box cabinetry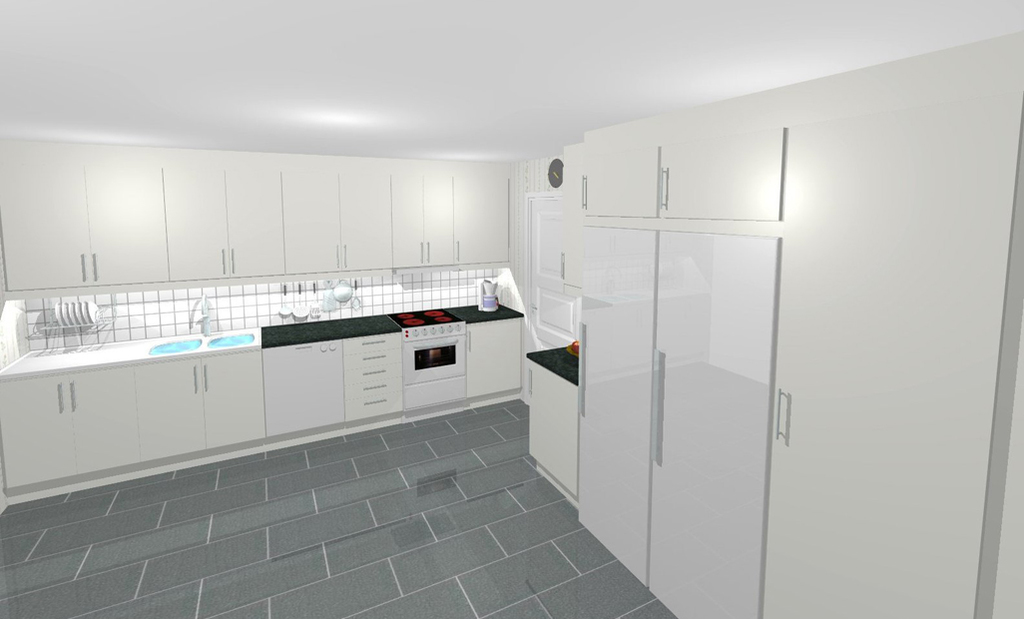
x1=578, y1=222, x2=780, y2=613
